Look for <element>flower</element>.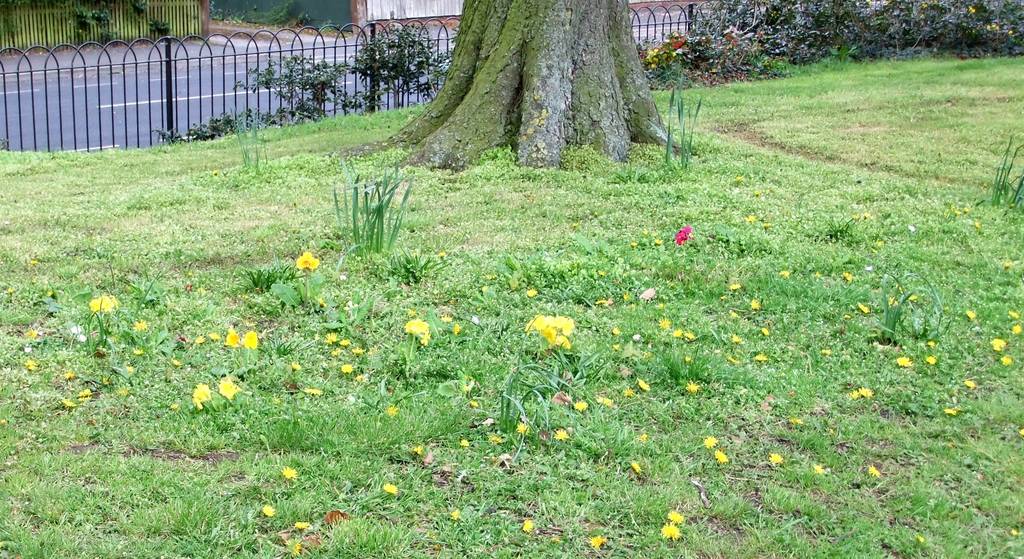
Found: 261:503:276:519.
